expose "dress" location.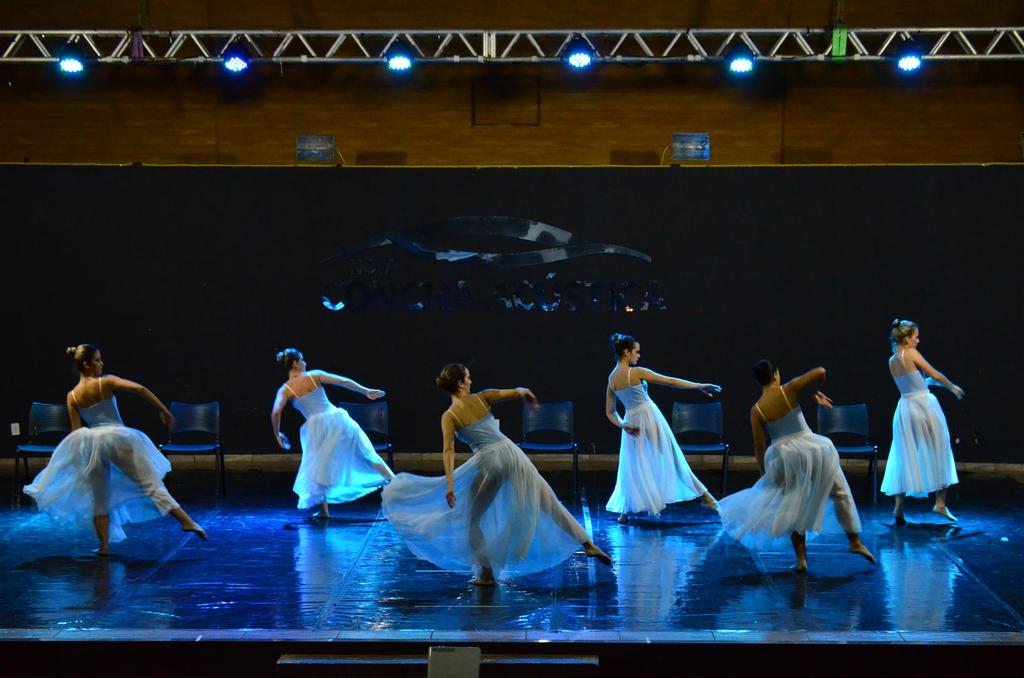
Exposed at [282, 367, 394, 512].
